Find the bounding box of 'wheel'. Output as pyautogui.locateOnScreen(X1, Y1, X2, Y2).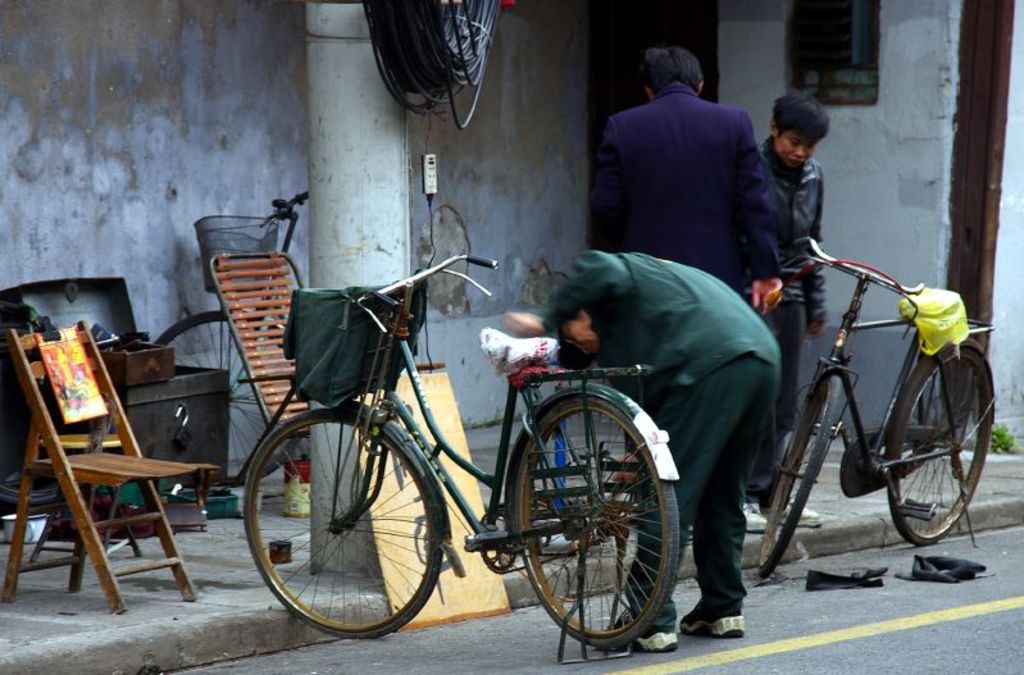
pyautogui.locateOnScreen(759, 375, 841, 578).
